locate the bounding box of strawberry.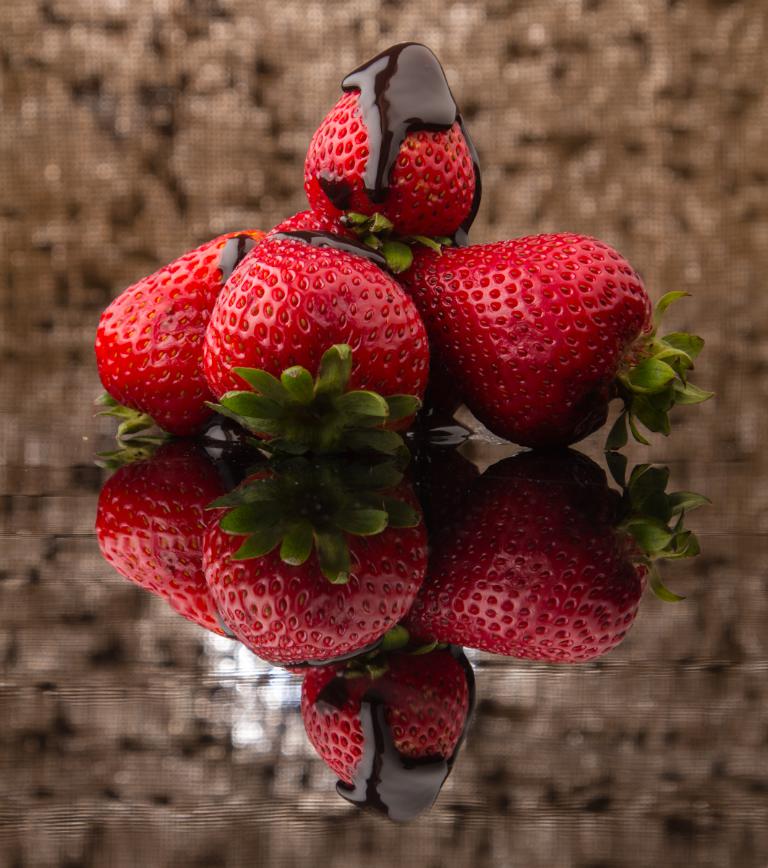
Bounding box: bbox=[307, 37, 482, 270].
